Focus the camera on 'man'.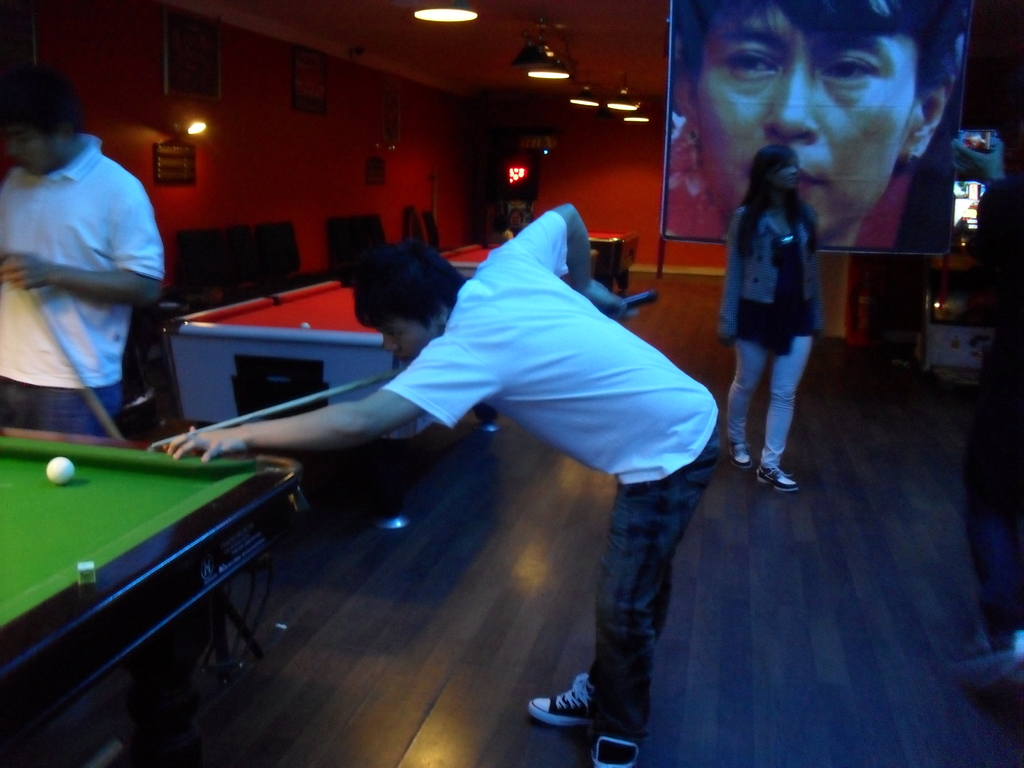
Focus region: x1=164 y1=200 x2=720 y2=767.
